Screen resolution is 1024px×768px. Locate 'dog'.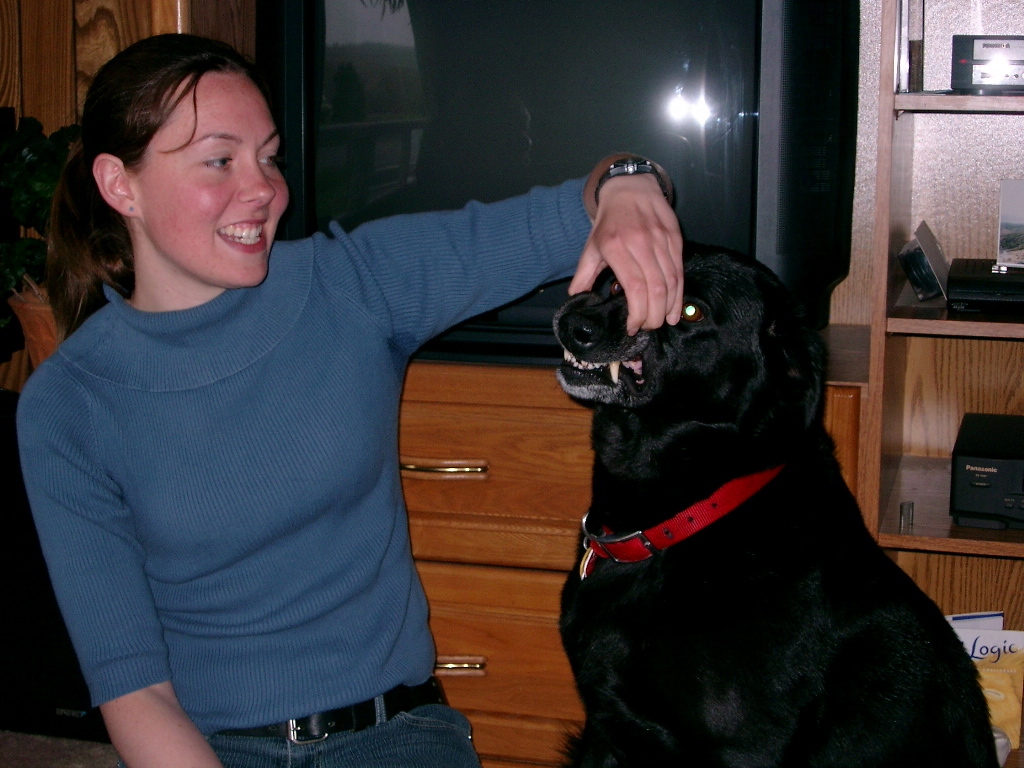
bbox(543, 239, 998, 767).
